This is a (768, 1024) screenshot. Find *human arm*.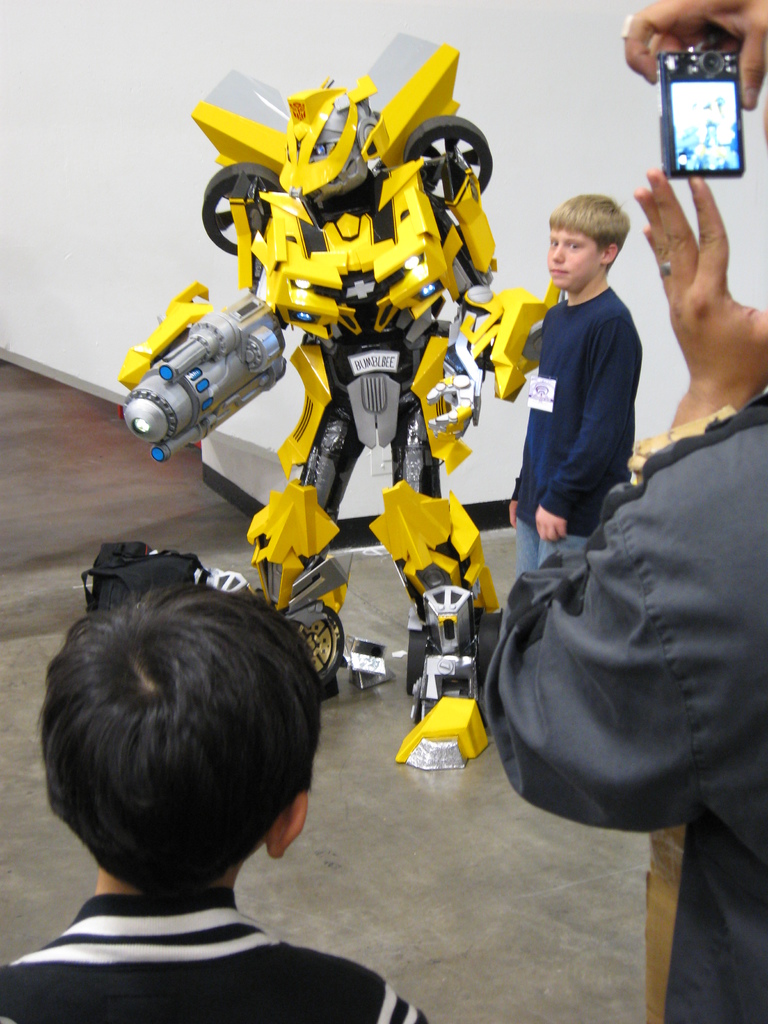
Bounding box: left=641, top=113, right=762, bottom=458.
